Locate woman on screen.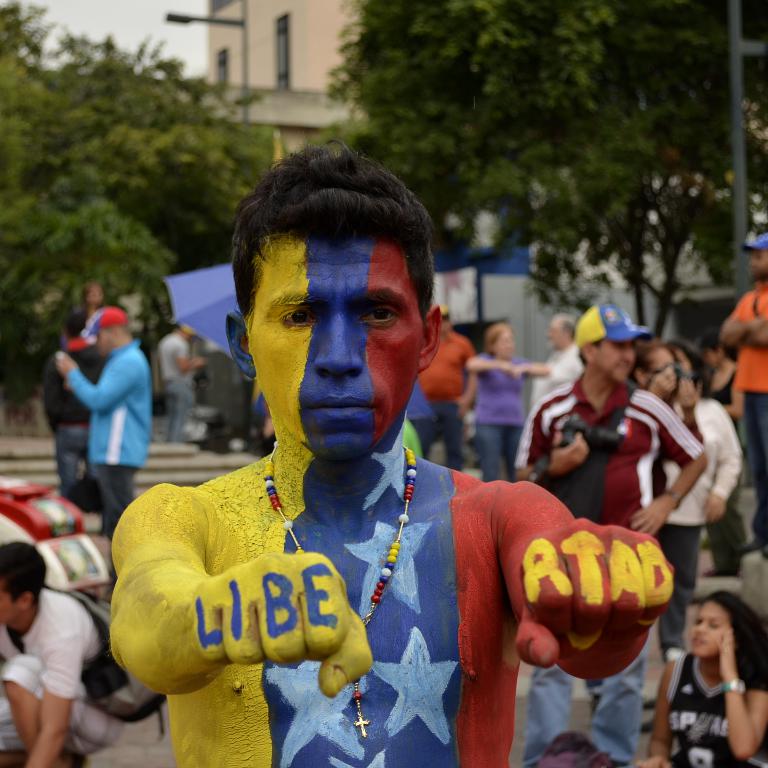
On screen at (left=614, top=590, right=767, bottom=767).
